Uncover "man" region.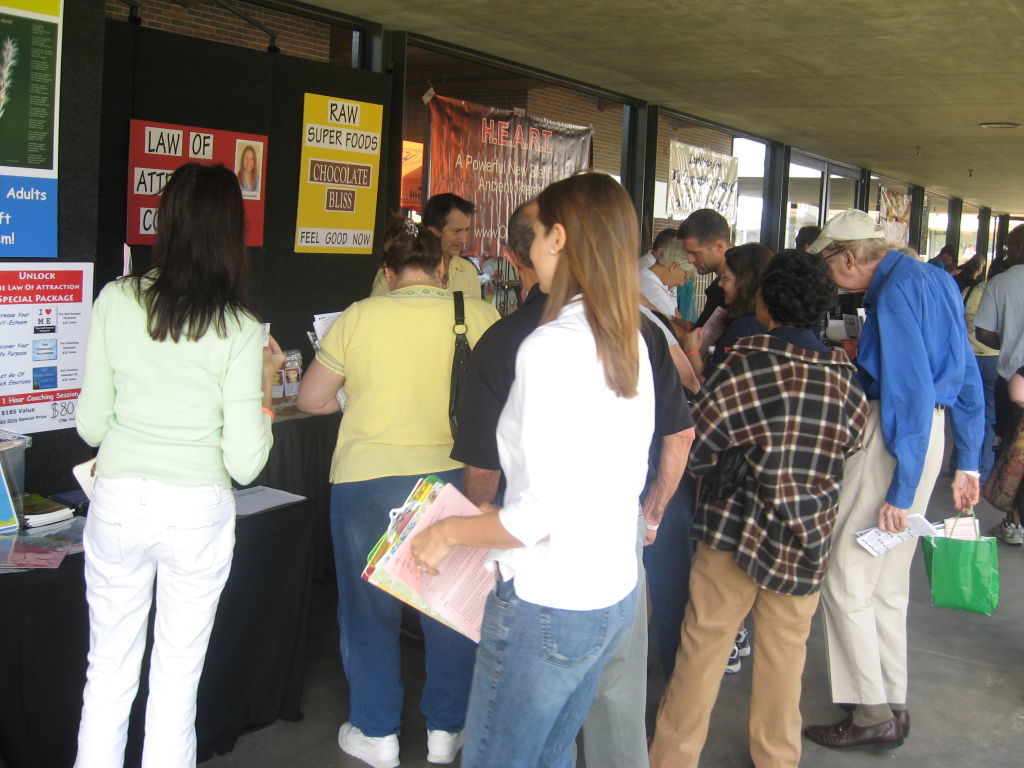
Uncovered: locate(651, 251, 875, 767).
